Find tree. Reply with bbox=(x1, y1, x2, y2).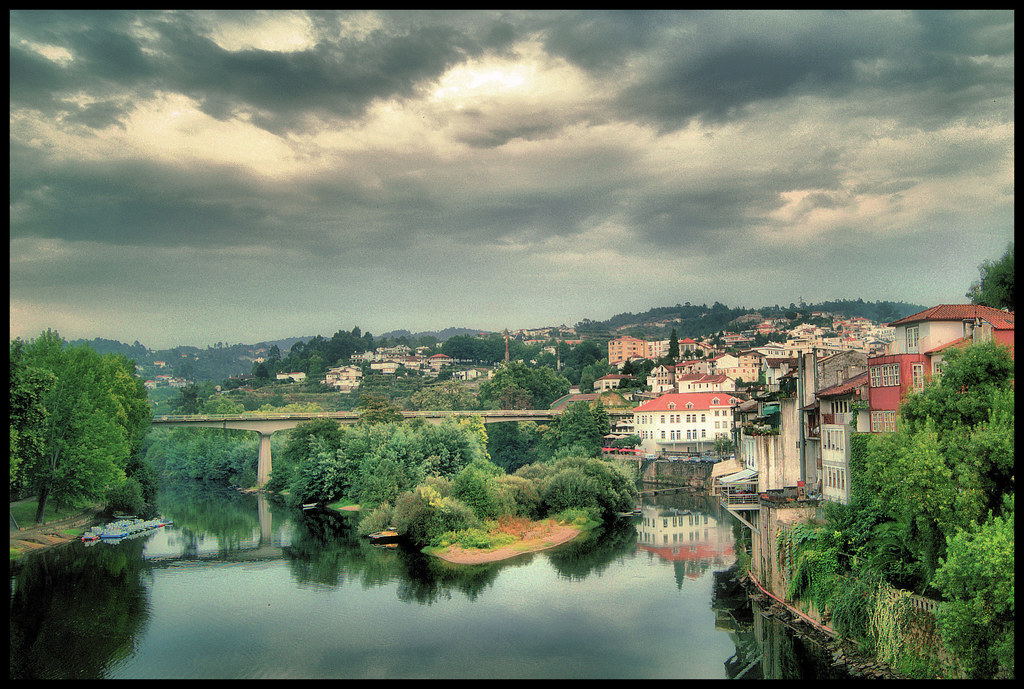
bbox=(358, 376, 403, 392).
